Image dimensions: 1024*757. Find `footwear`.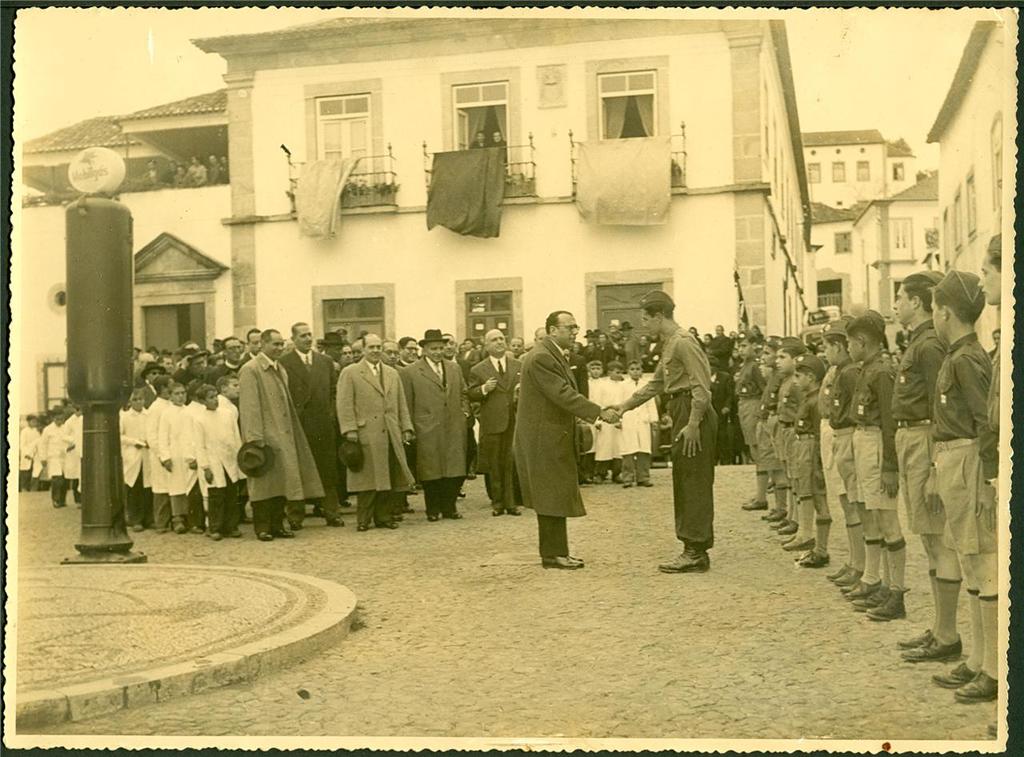
x1=766 y1=511 x2=786 y2=523.
